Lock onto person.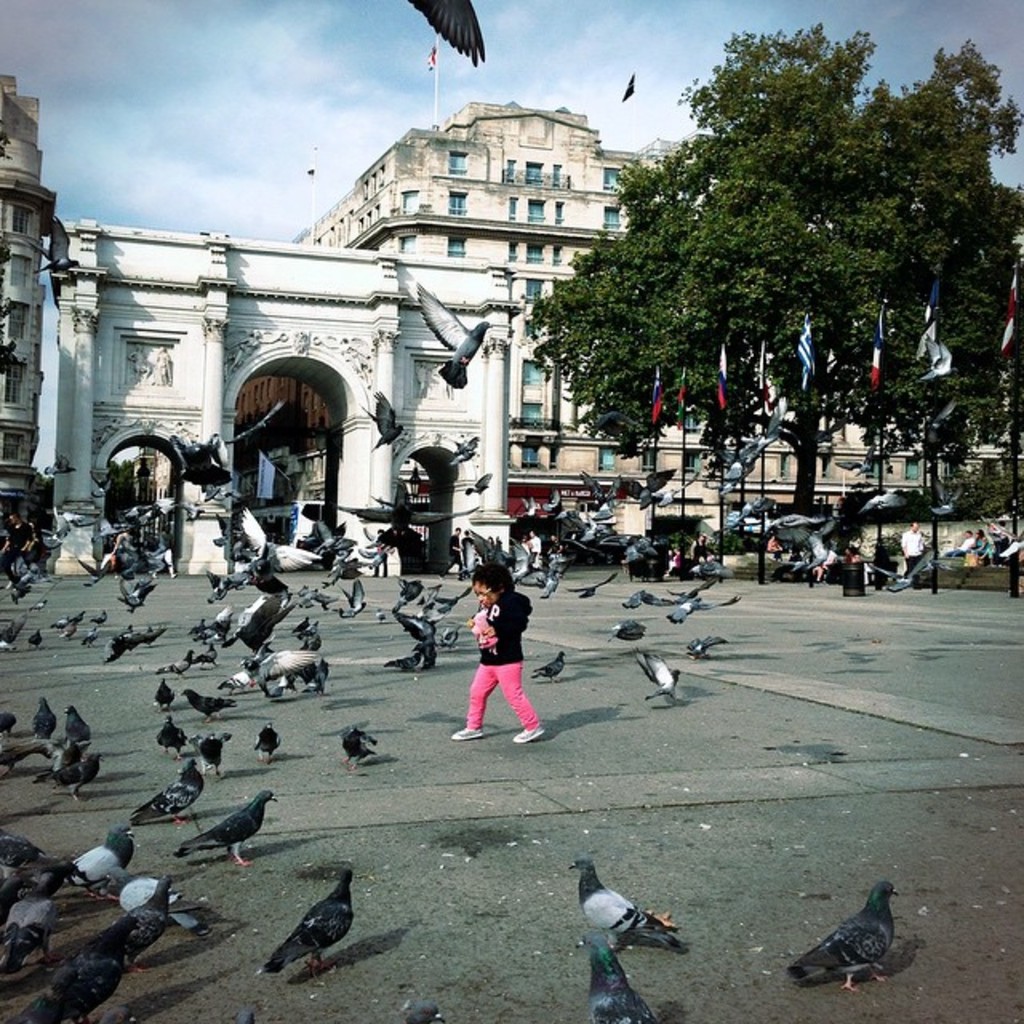
Locked: x1=898, y1=523, x2=930, y2=574.
